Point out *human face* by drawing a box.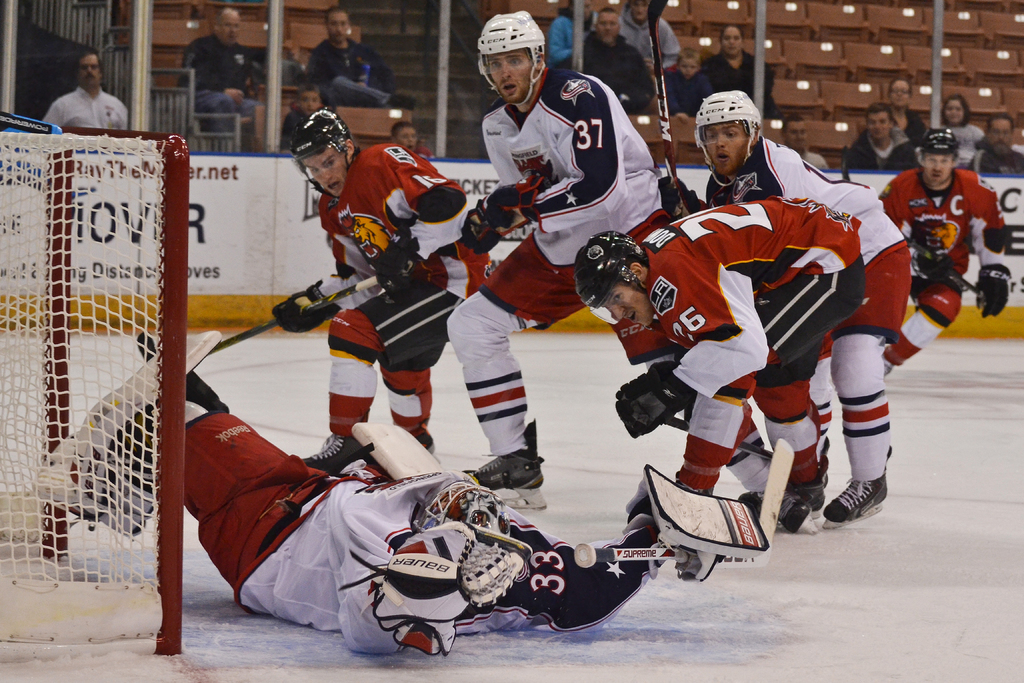
select_region(218, 10, 243, 43).
